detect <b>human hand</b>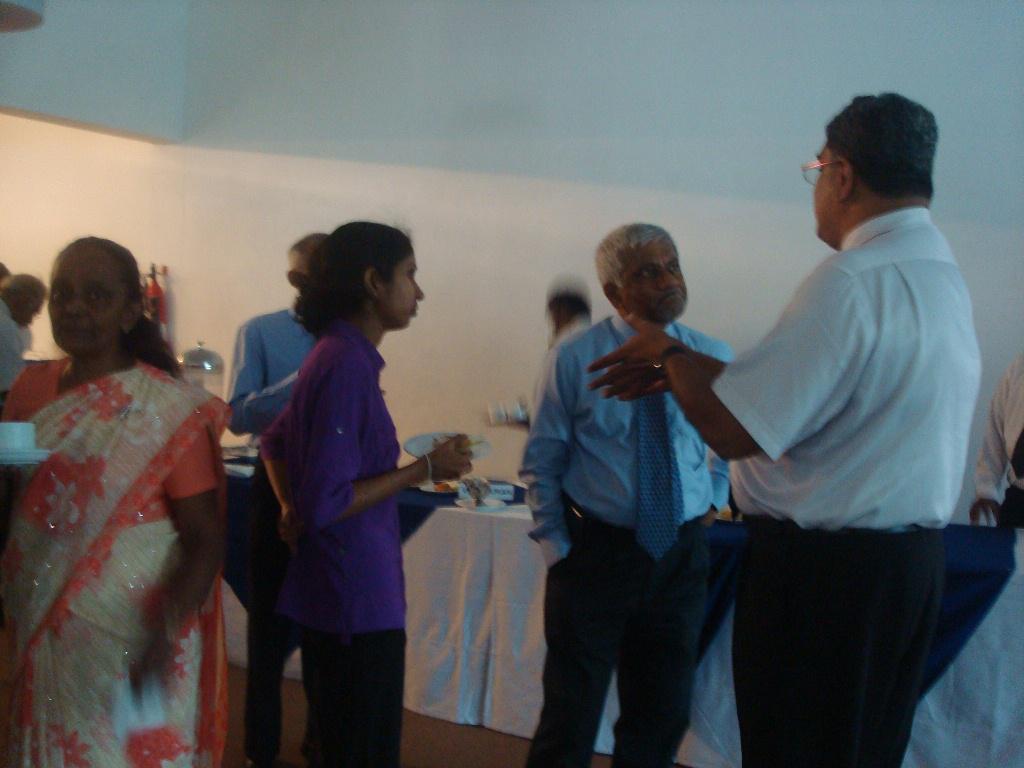
BBox(969, 498, 1004, 528)
